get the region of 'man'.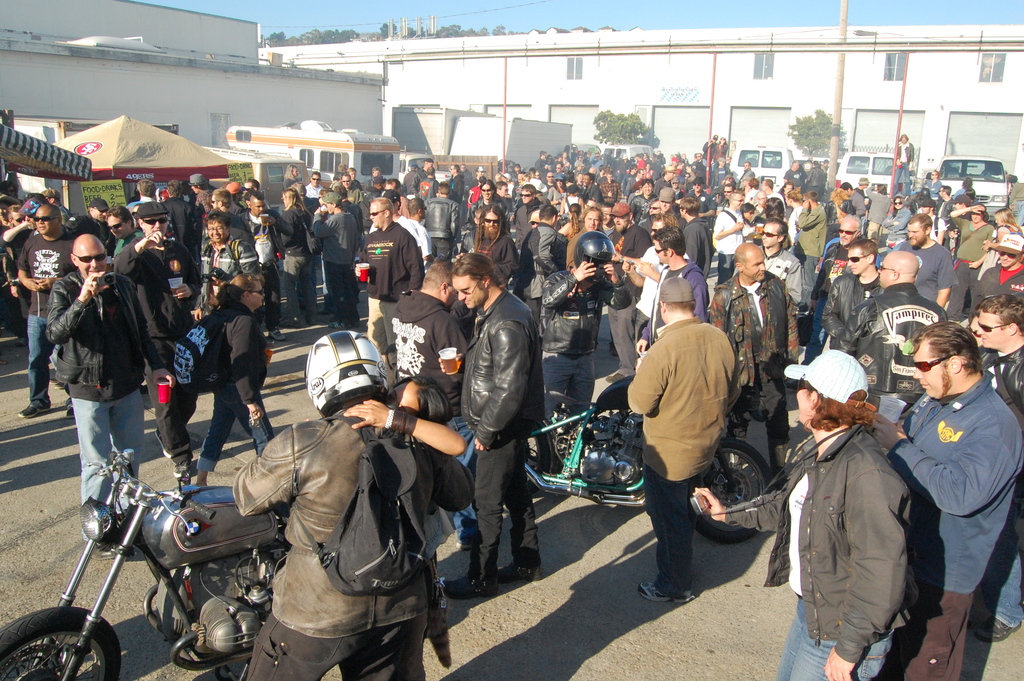
rect(607, 268, 751, 607).
